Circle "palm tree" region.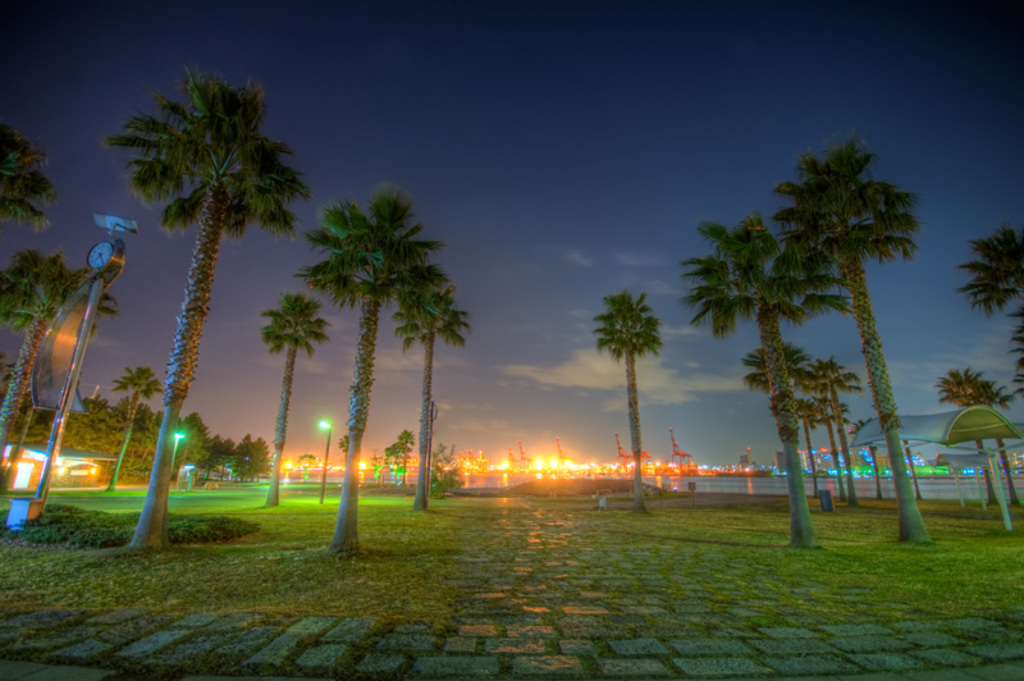
Region: [left=0, top=248, right=127, bottom=451].
